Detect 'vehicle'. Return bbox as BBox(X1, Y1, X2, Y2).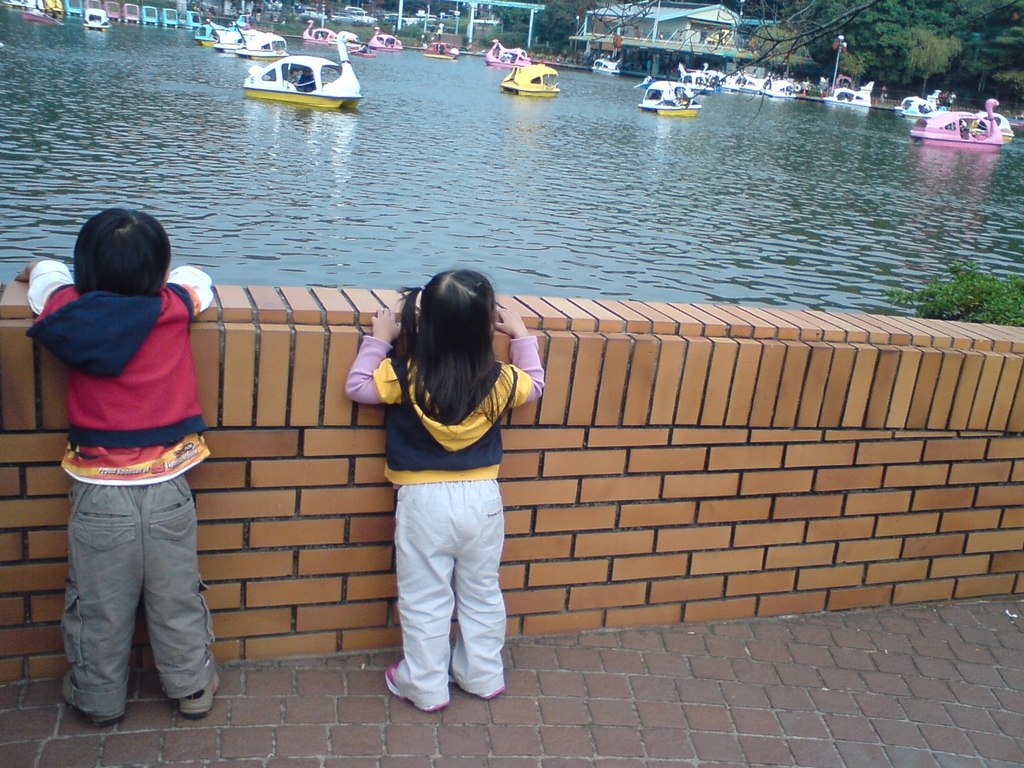
BBox(195, 14, 249, 43).
